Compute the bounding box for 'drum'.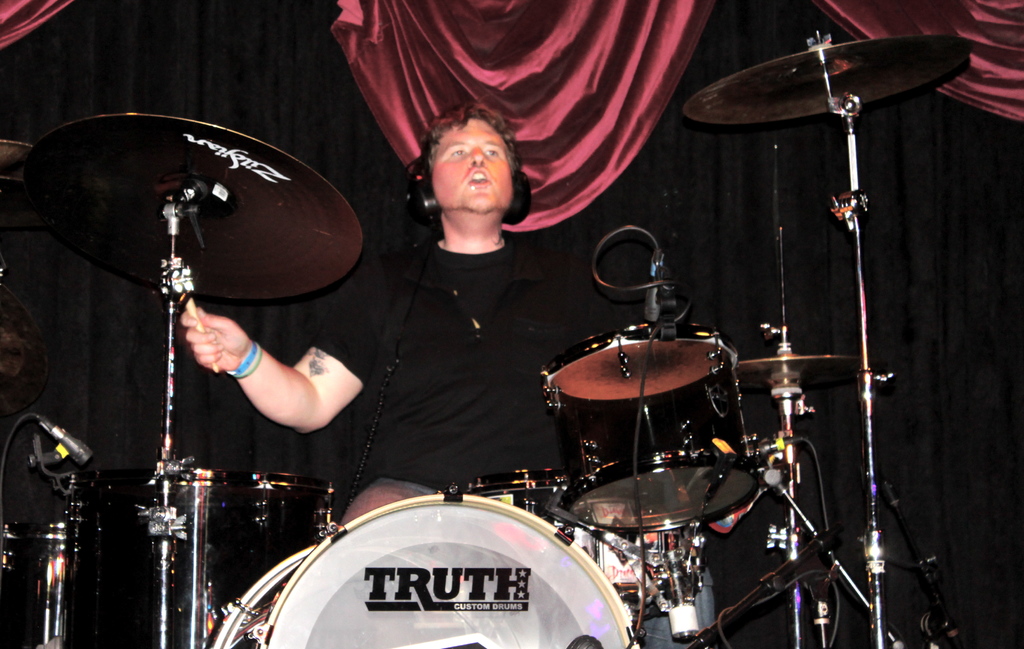
{"left": 0, "top": 518, "right": 76, "bottom": 648}.
